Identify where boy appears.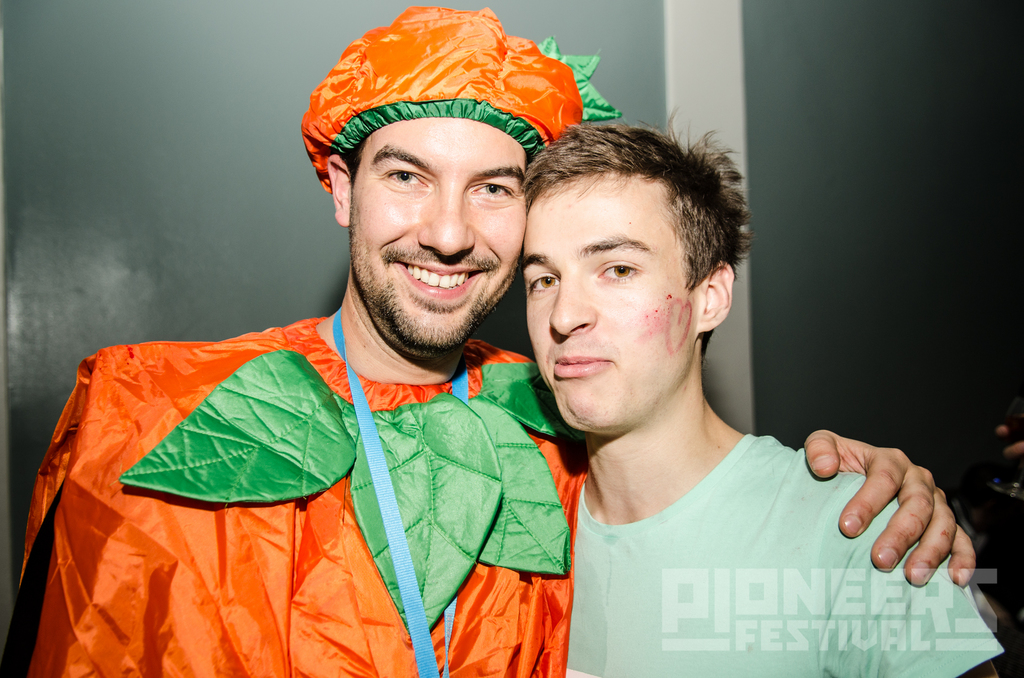
Appears at [495,93,908,660].
